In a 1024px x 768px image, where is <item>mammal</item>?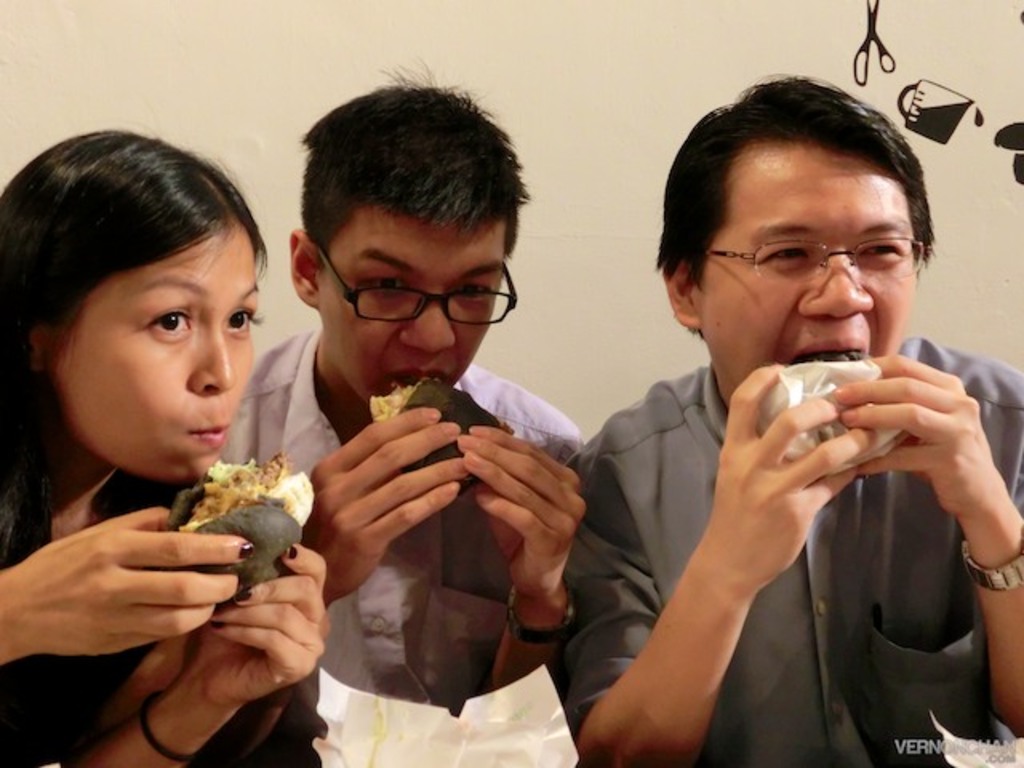
(x1=478, y1=117, x2=1023, y2=760).
